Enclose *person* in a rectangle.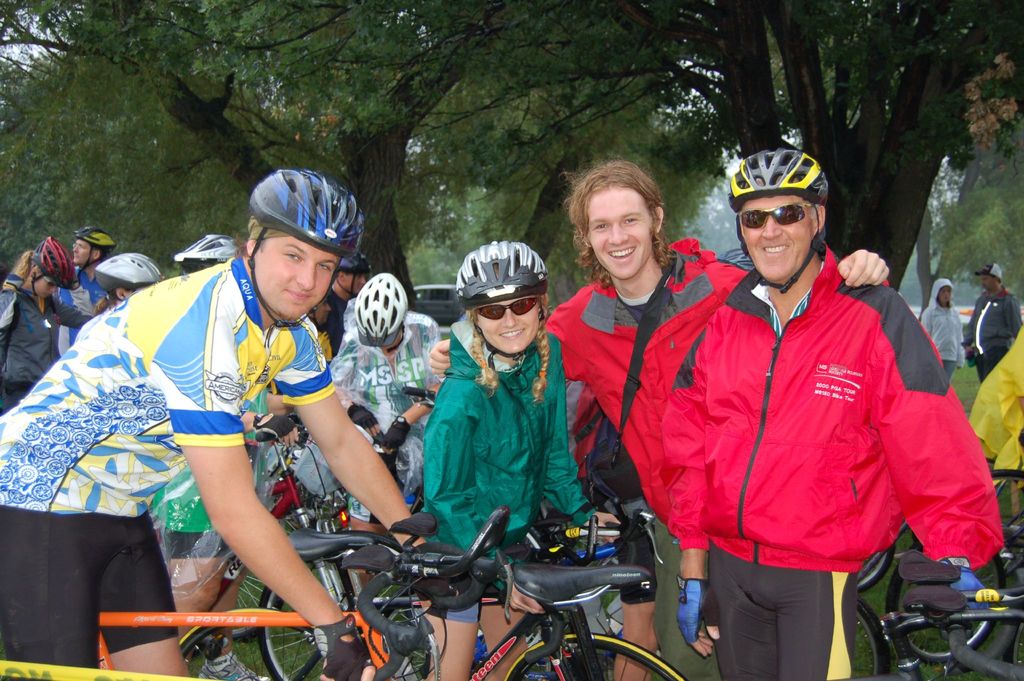
l=421, t=245, r=623, b=675.
